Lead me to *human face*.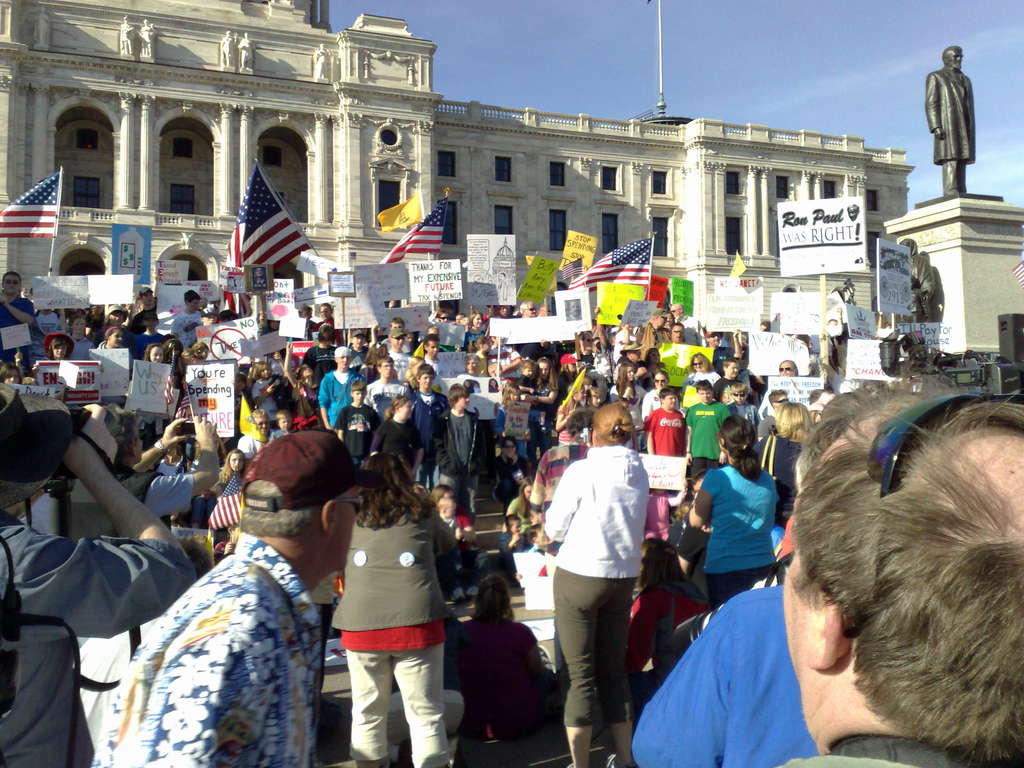
Lead to <bbox>144, 291, 154, 305</bbox>.
